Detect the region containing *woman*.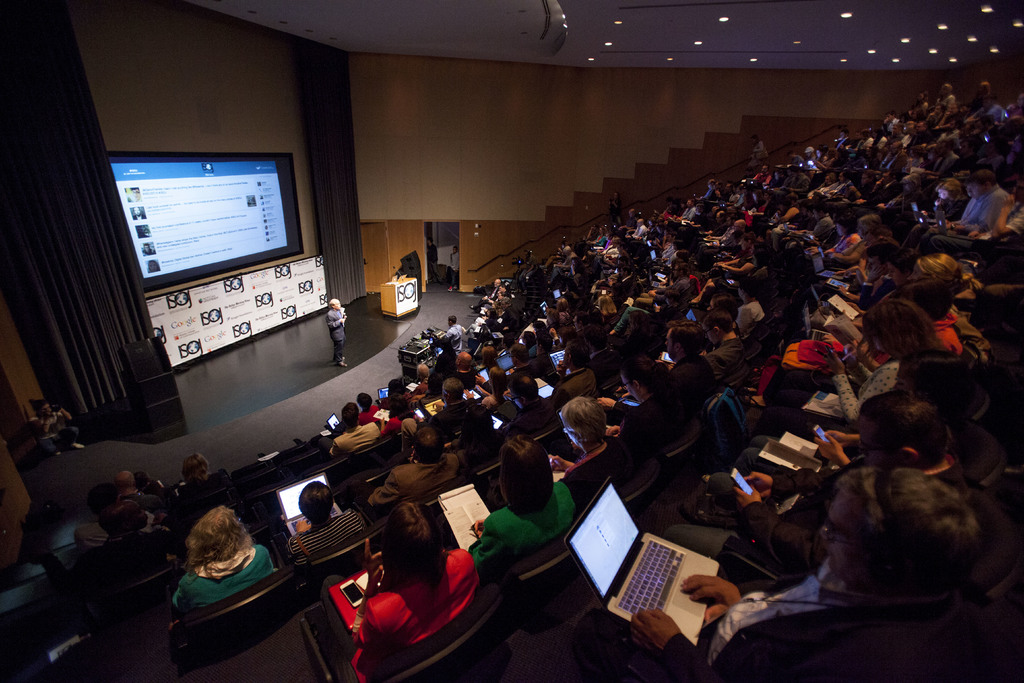
region(477, 429, 582, 583).
